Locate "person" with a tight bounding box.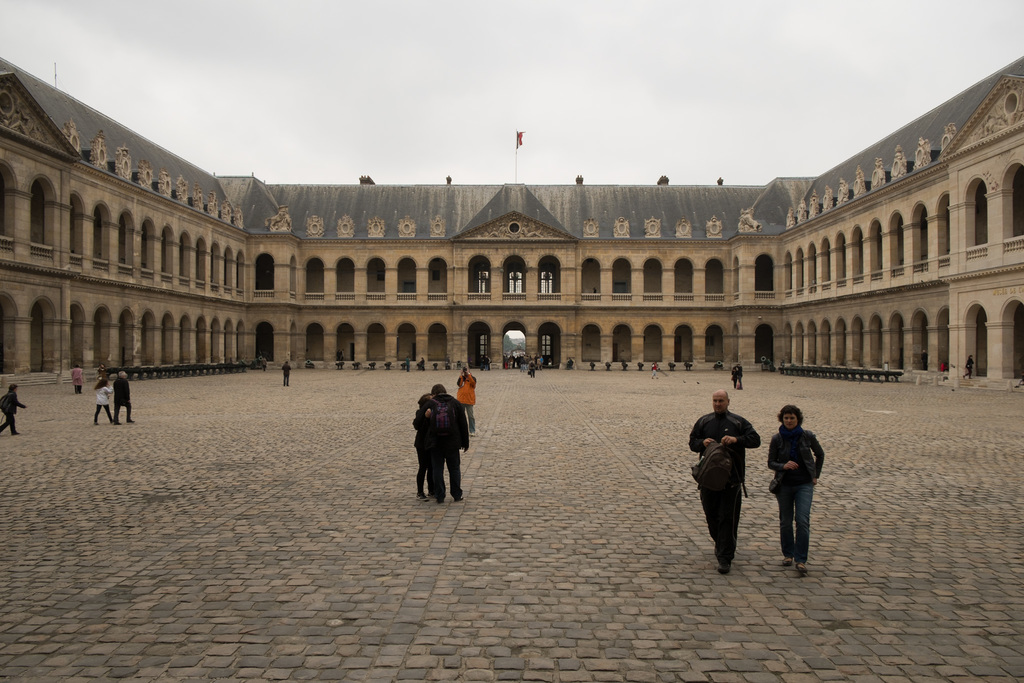
428 387 468 508.
